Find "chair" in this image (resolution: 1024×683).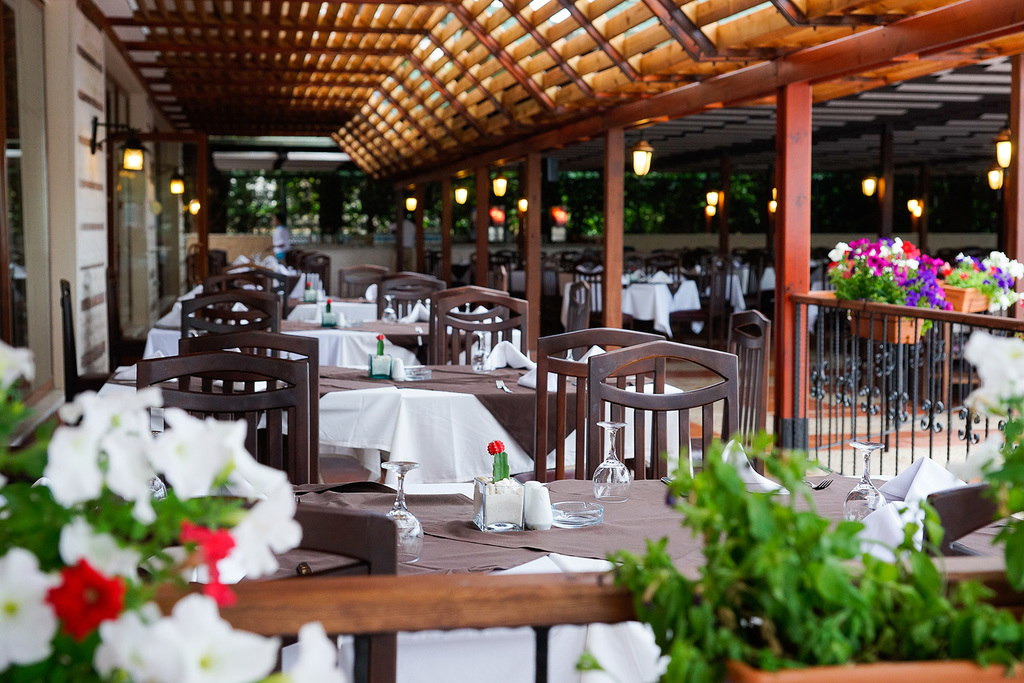
183:288:283:367.
